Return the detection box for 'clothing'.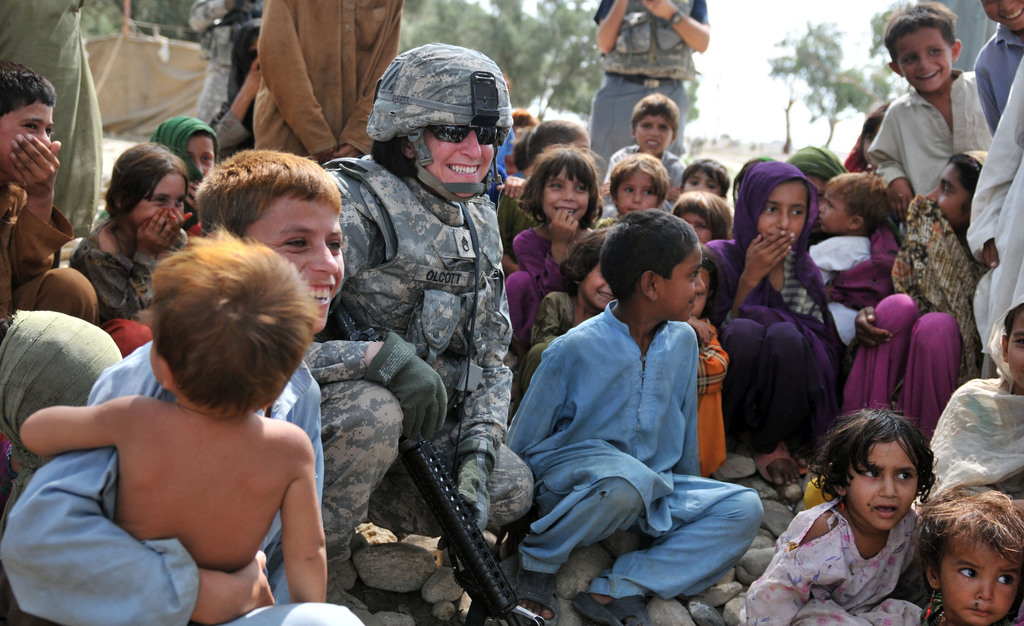
<box>927,375,1023,497</box>.
